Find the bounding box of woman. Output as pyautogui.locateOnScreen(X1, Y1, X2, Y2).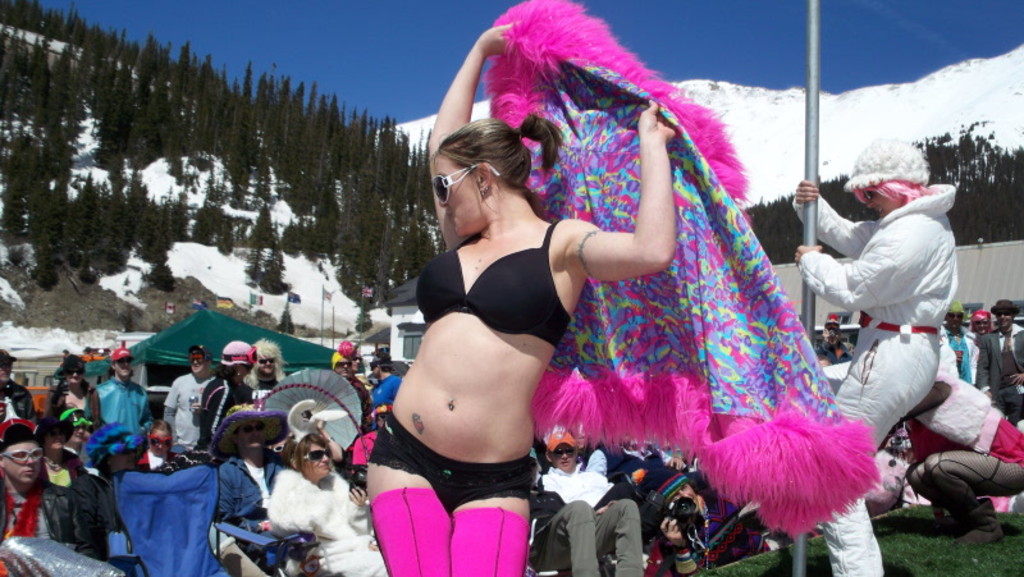
pyautogui.locateOnScreen(966, 307, 995, 368).
